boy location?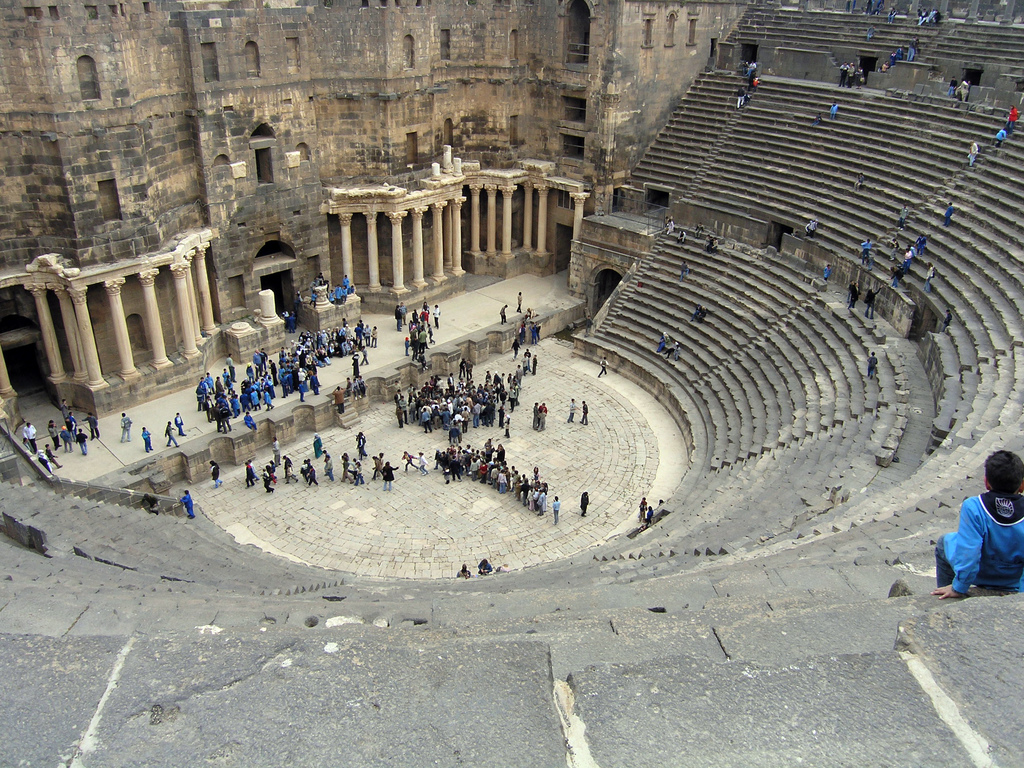
crop(297, 380, 304, 401)
